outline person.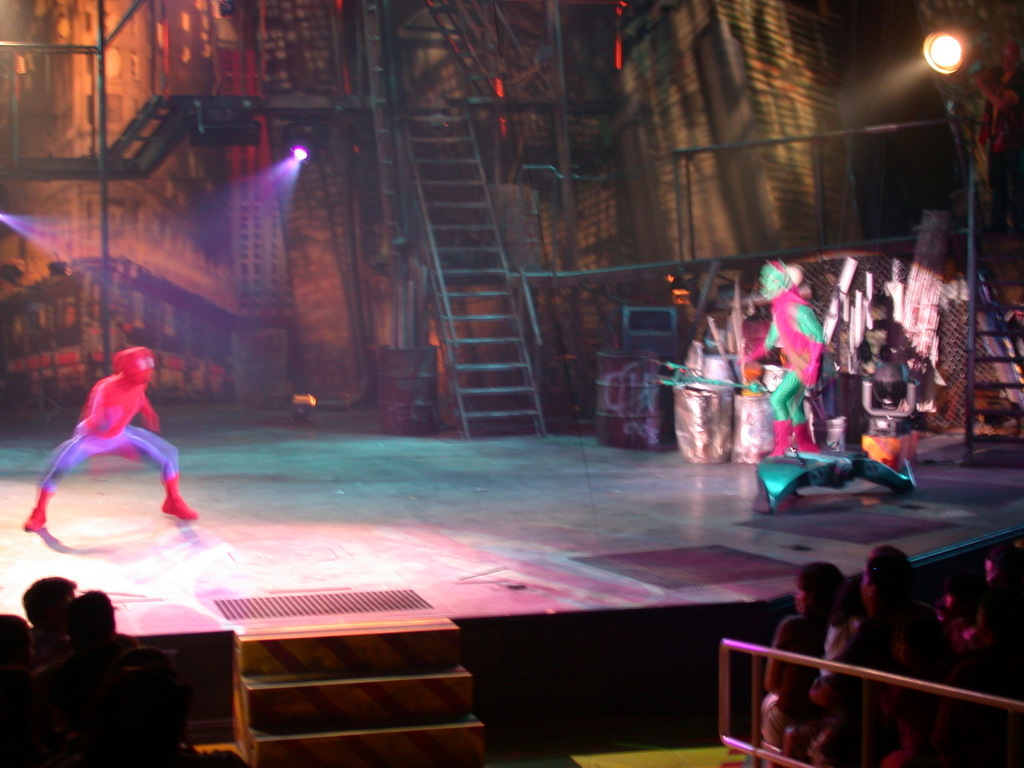
Outline: {"x1": 757, "y1": 242, "x2": 842, "y2": 477}.
